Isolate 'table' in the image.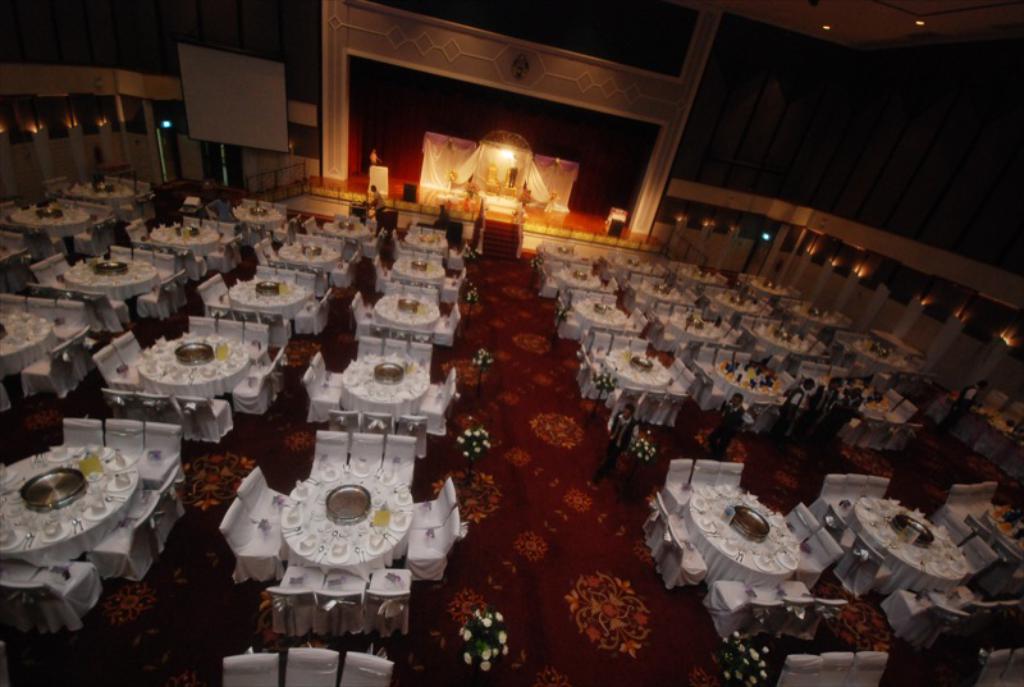
Isolated region: <bbox>709, 359, 781, 412</bbox>.
